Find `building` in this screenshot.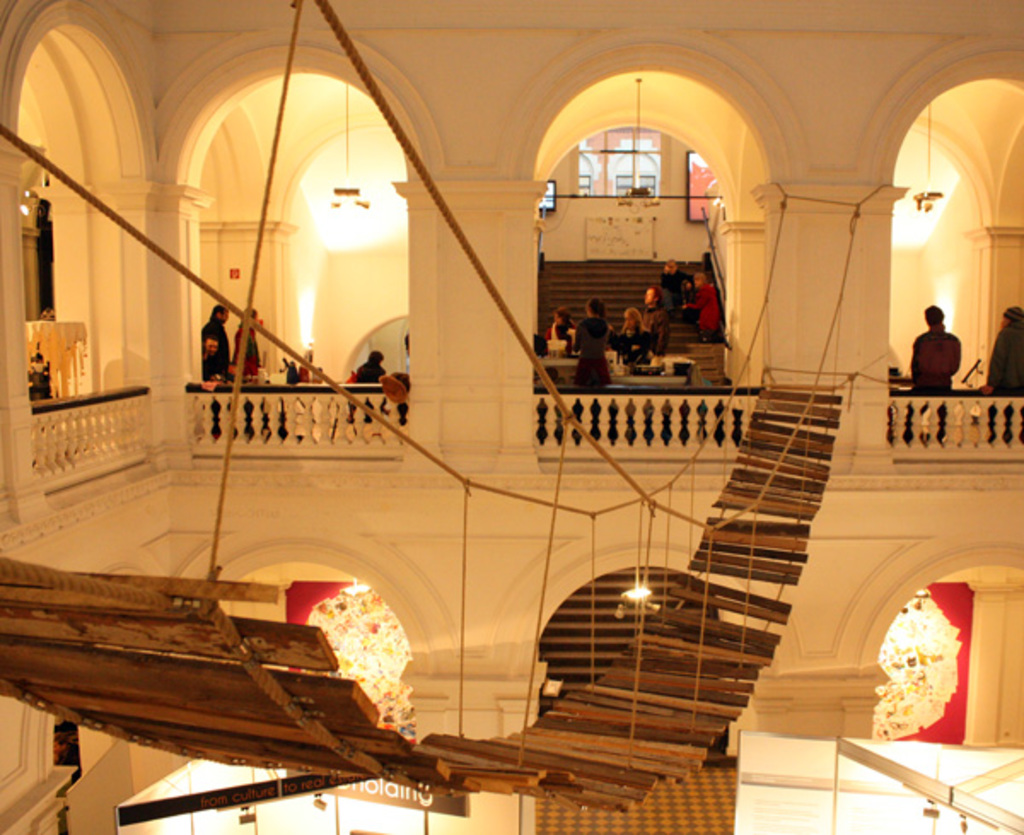
The bounding box for `building` is <region>2, 2, 1022, 833</region>.
